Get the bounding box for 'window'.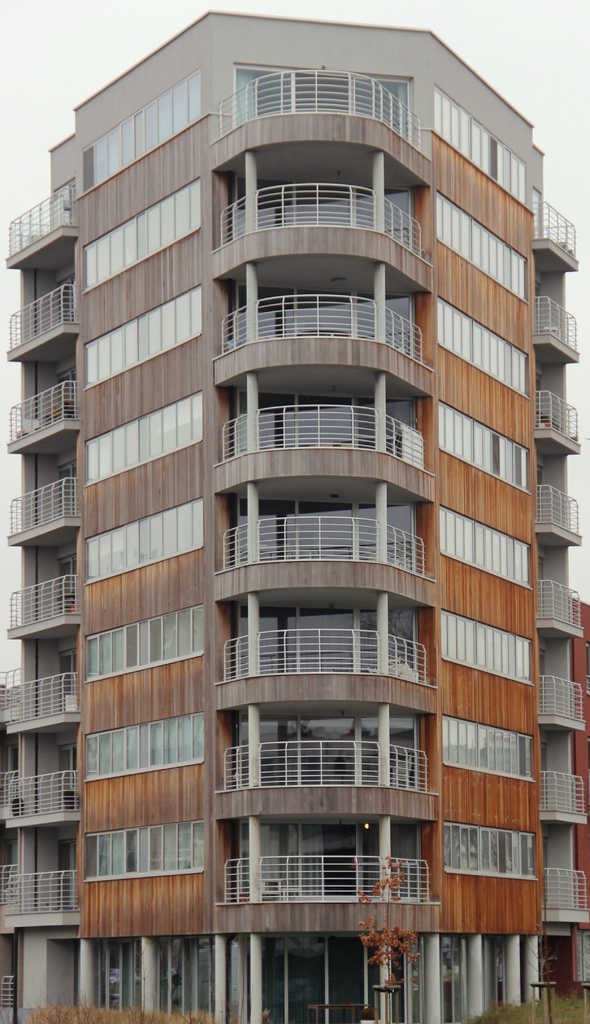
(x1=94, y1=811, x2=209, y2=895).
